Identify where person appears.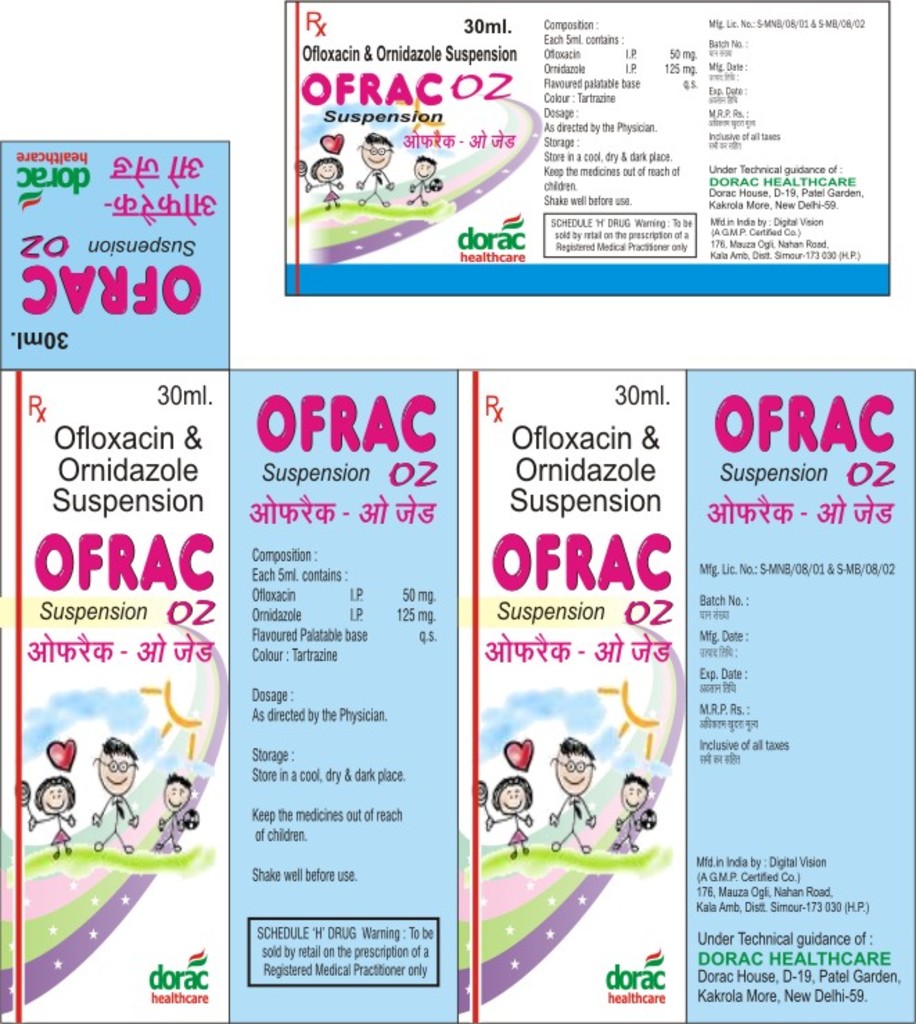
Appears at (355, 126, 396, 212).
